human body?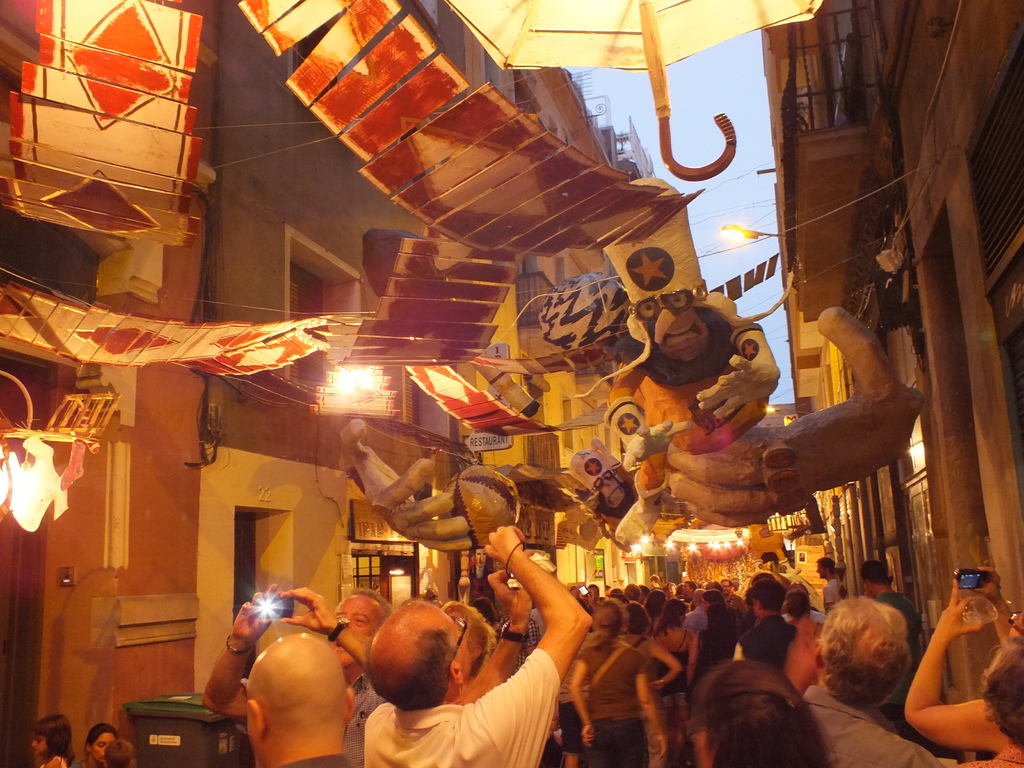
(692, 625, 739, 683)
